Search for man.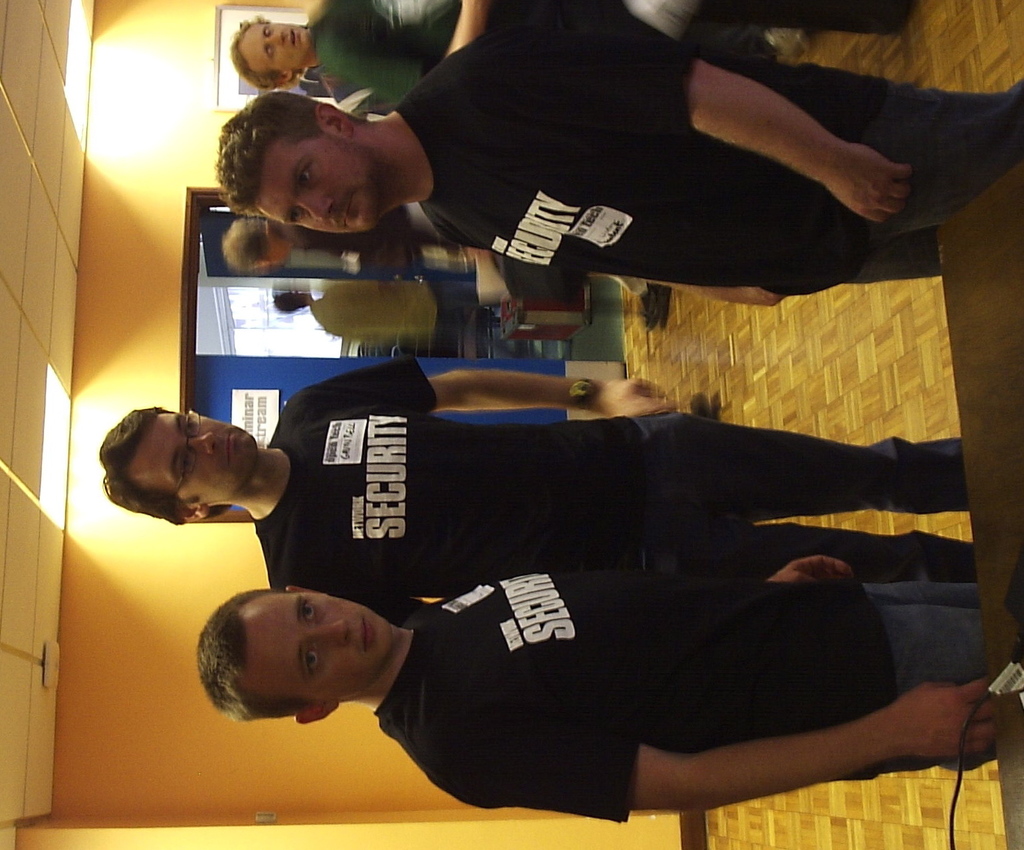
Found at (101,352,976,628).
